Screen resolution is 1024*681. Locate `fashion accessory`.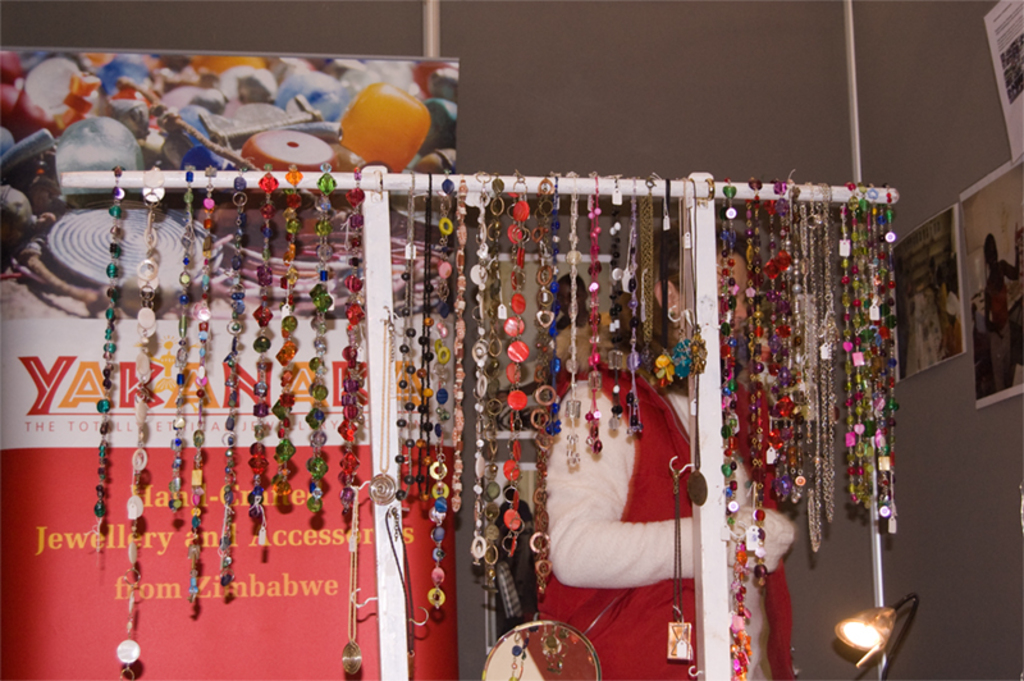
[x1=193, y1=168, x2=210, y2=600].
